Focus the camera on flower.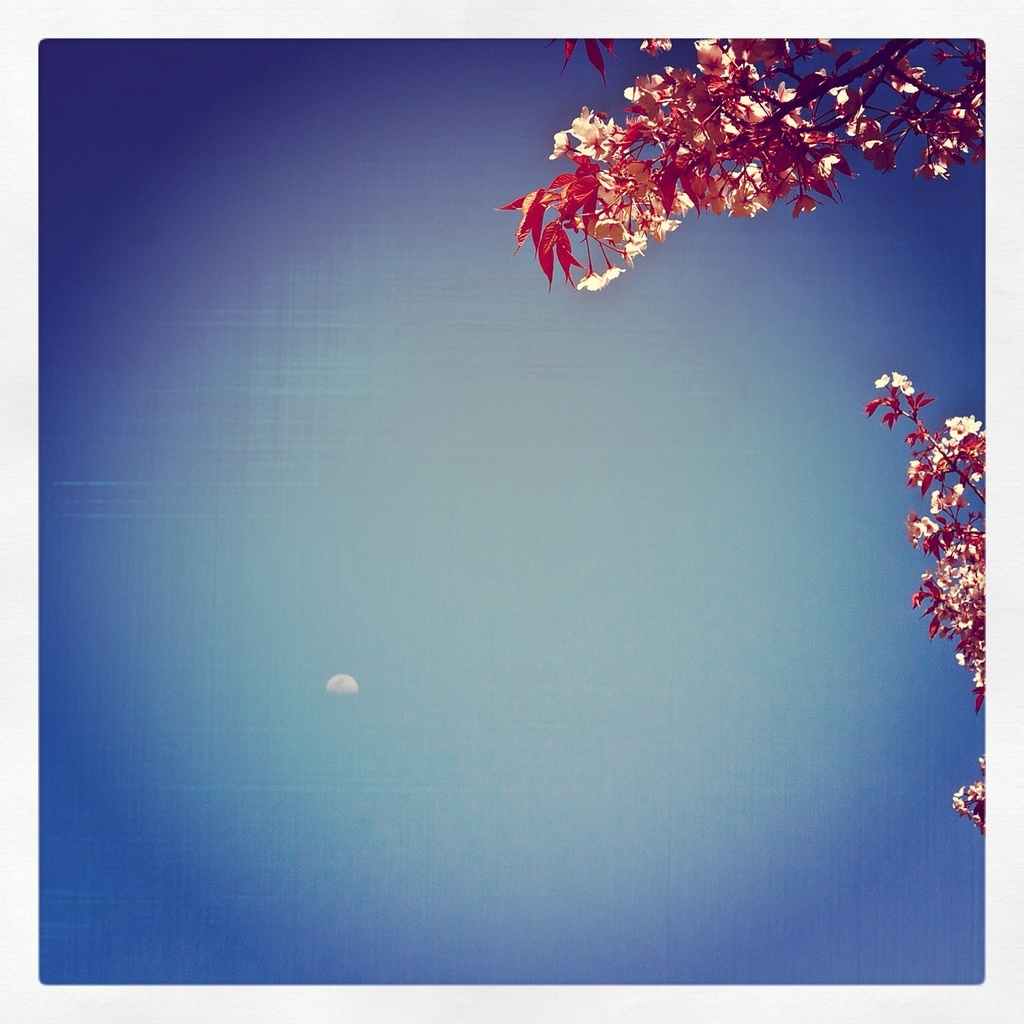
Focus region: 871, 378, 886, 388.
